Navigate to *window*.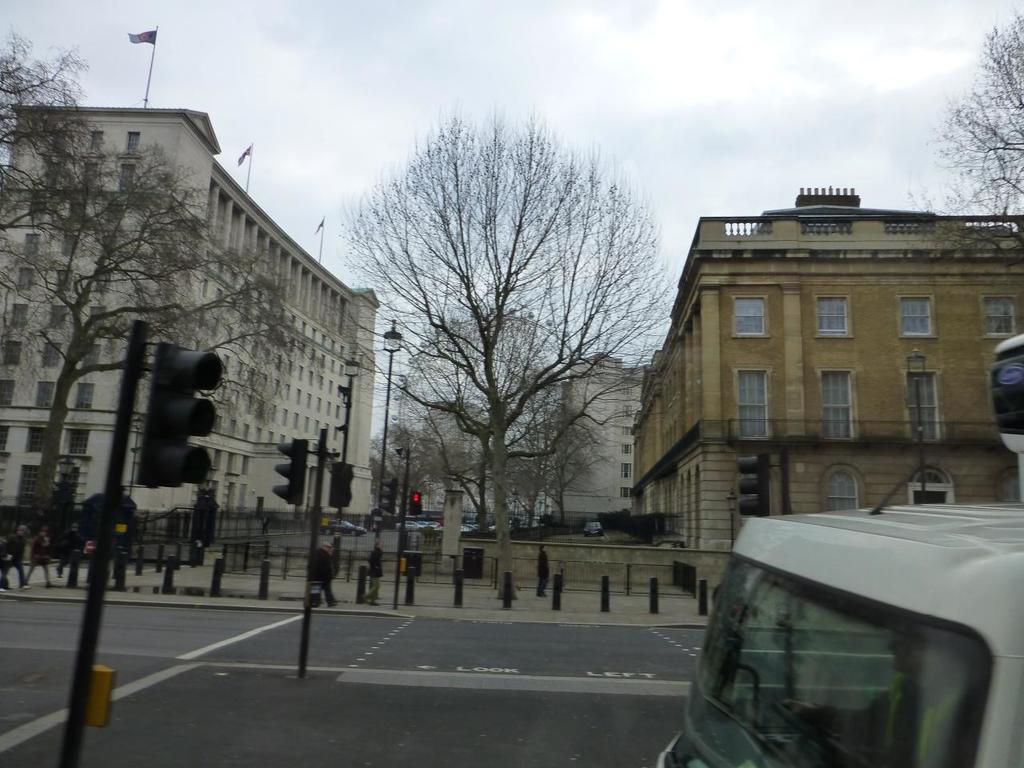
Navigation target: x1=896, y1=295, x2=942, y2=338.
